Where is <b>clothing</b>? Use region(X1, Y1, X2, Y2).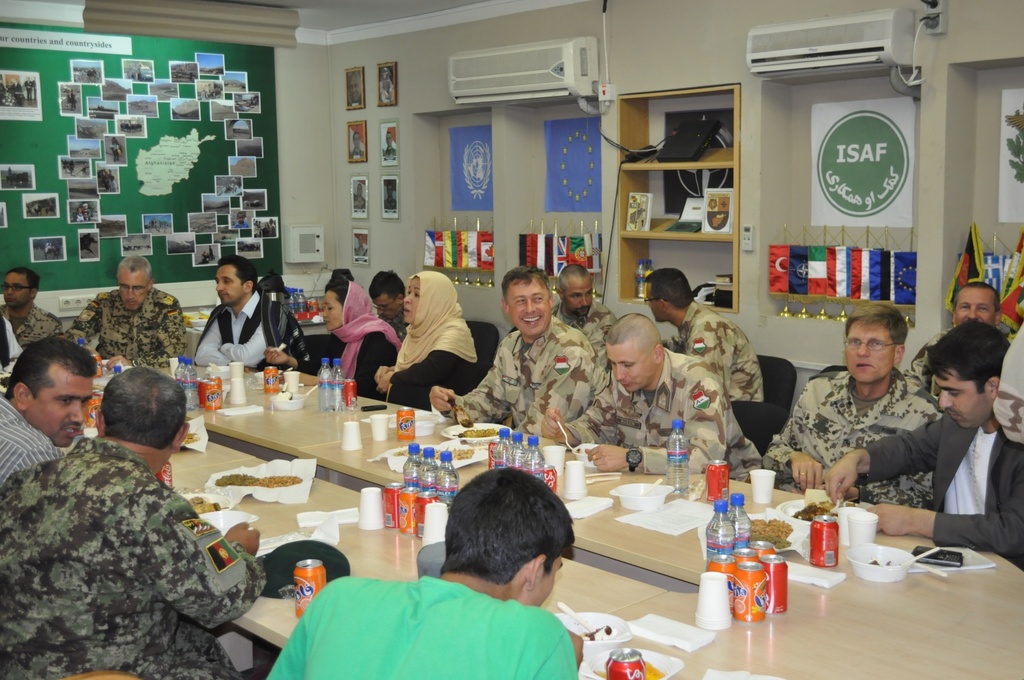
region(316, 286, 389, 393).
